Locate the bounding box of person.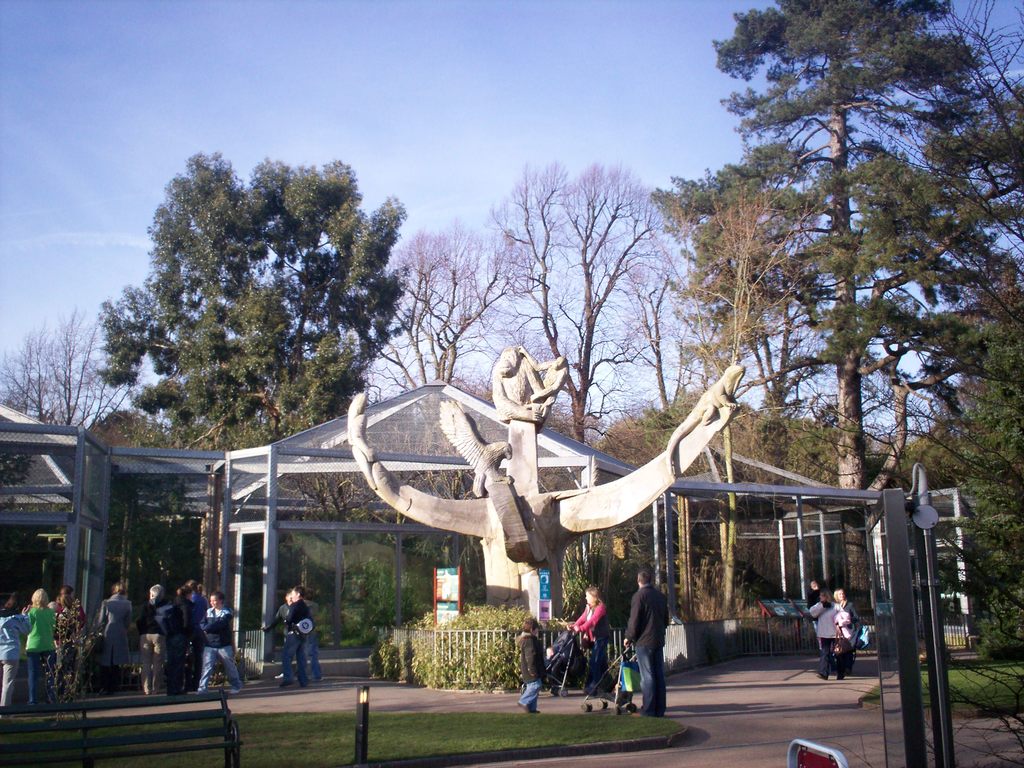
Bounding box: 808:589:843:683.
